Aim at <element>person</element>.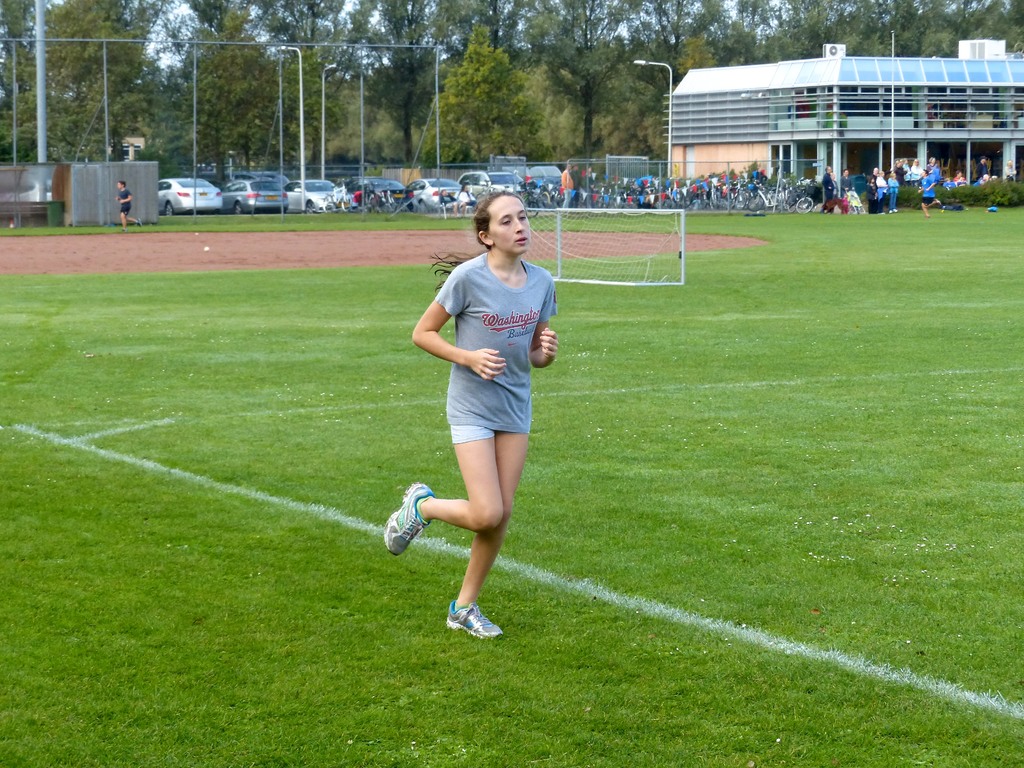
Aimed at {"x1": 840, "y1": 169, "x2": 856, "y2": 196}.
